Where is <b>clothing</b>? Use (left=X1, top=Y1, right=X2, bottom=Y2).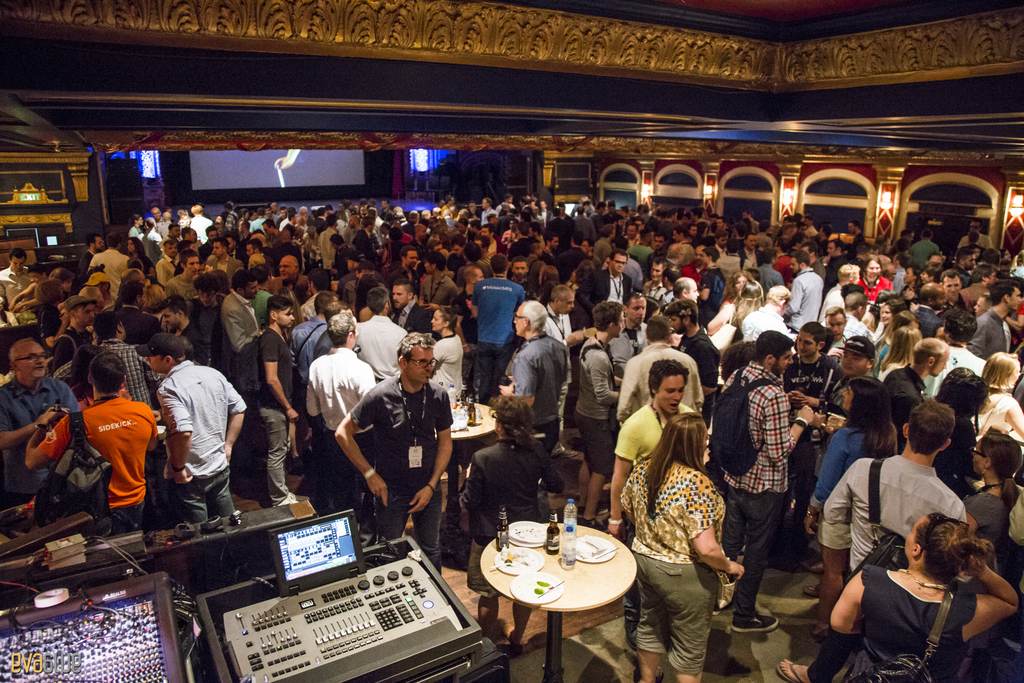
(left=462, top=439, right=564, bottom=594).
